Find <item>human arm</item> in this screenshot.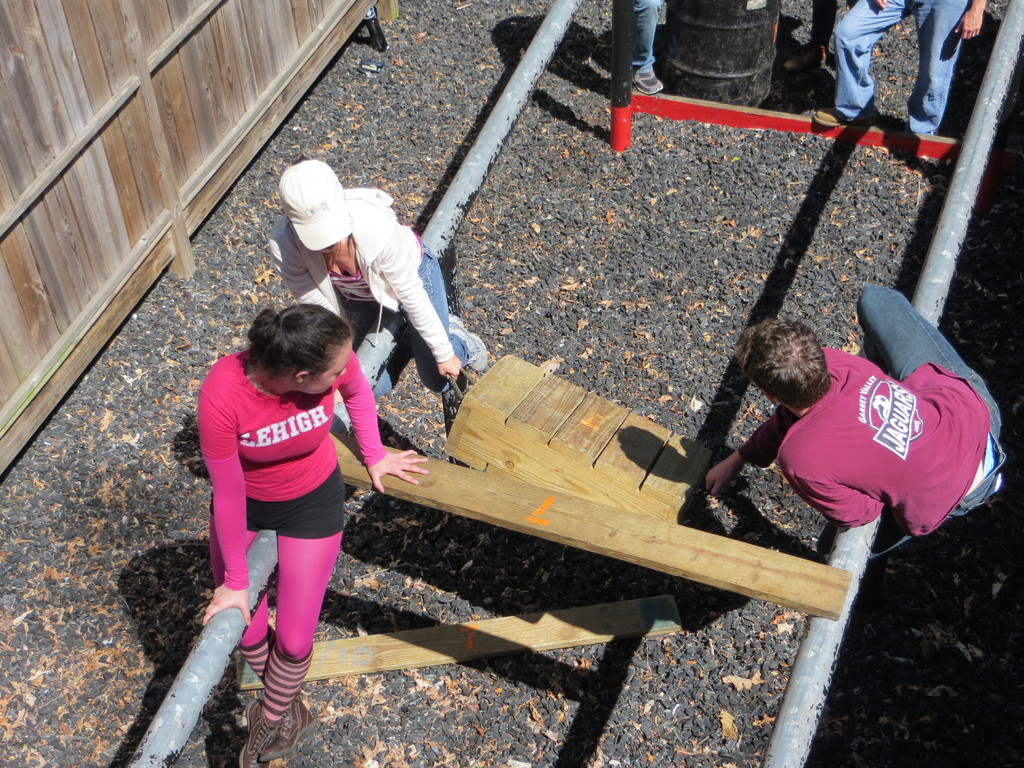
The bounding box for <item>human arm</item> is [x1=705, y1=406, x2=801, y2=497].
